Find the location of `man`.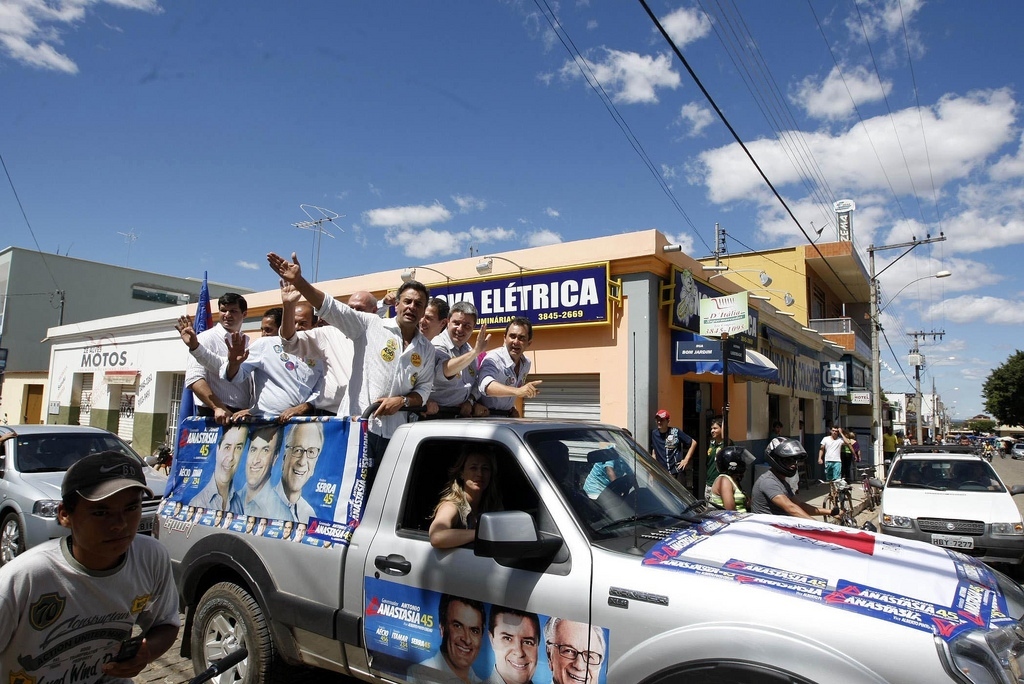
Location: rect(177, 308, 284, 411).
